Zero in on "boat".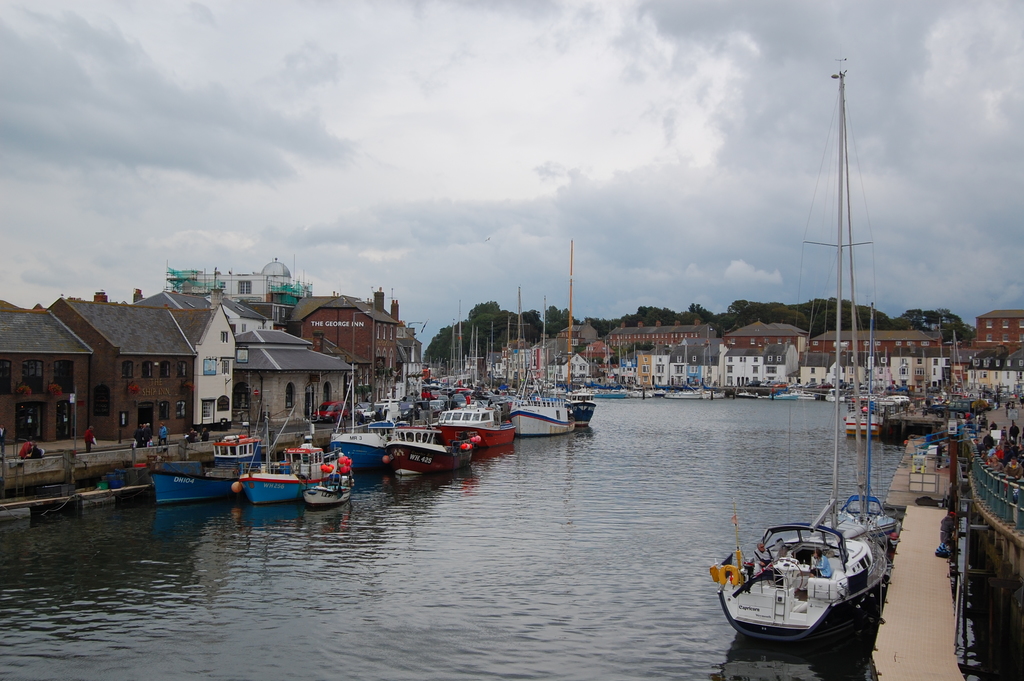
Zeroed in: 381 408 467 477.
